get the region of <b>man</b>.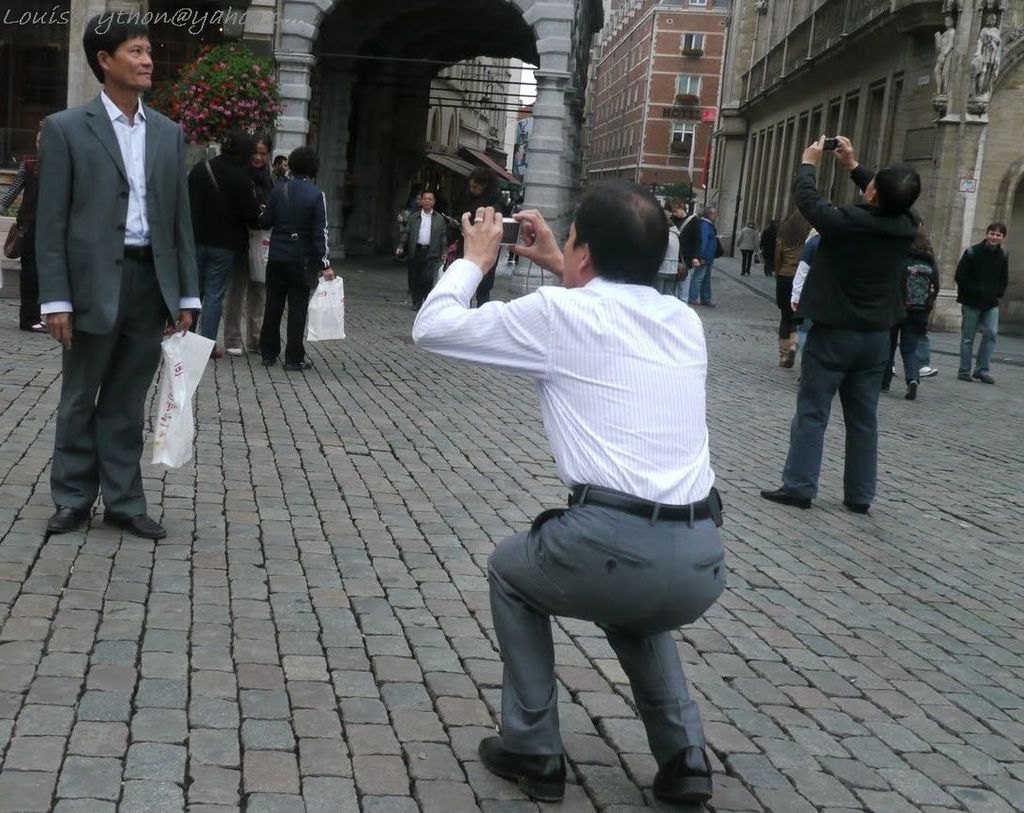
x1=39, y1=9, x2=200, y2=540.
